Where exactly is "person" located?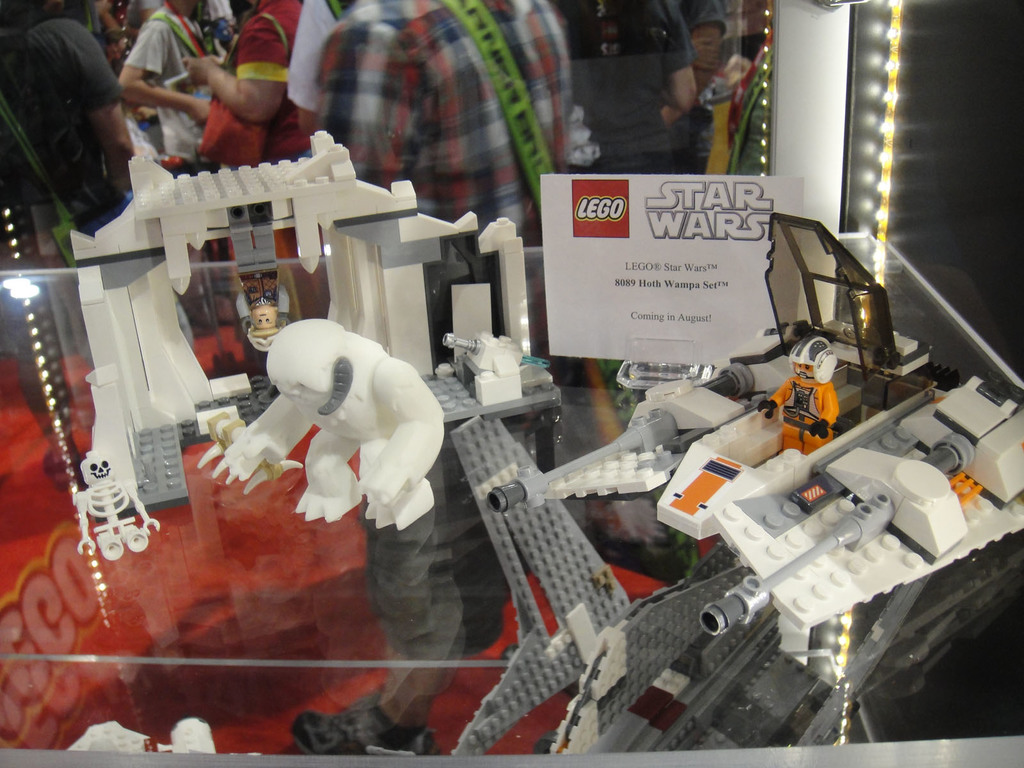
Its bounding box is [95,0,166,74].
